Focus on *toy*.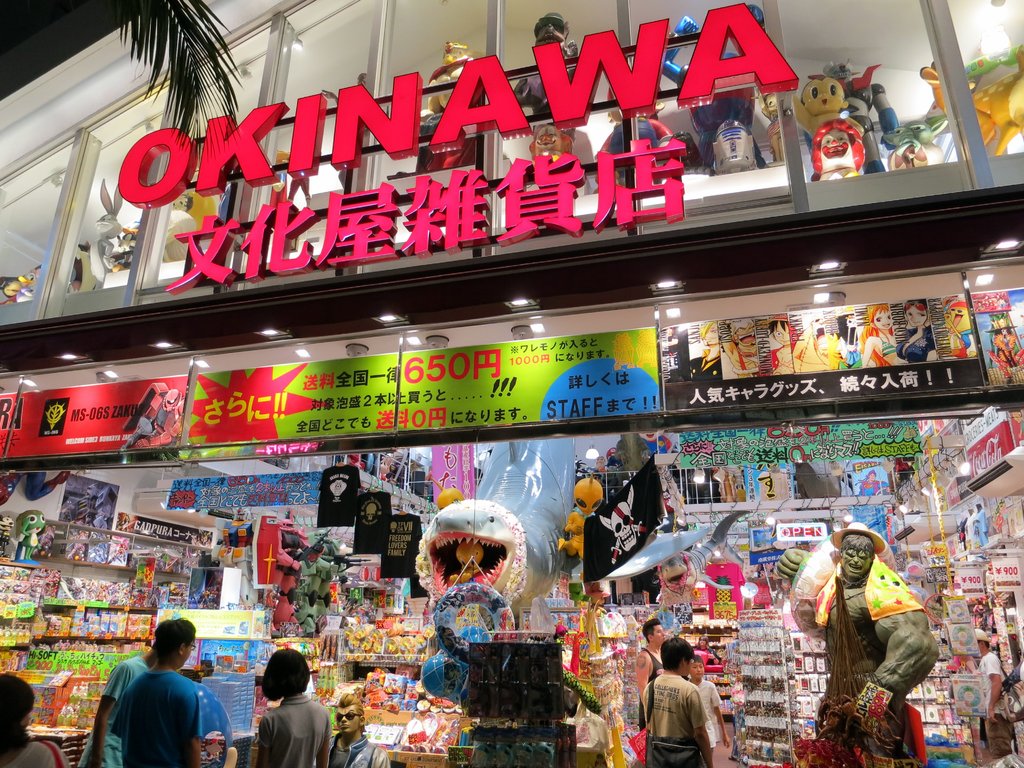
Focused at 782,63,906,180.
